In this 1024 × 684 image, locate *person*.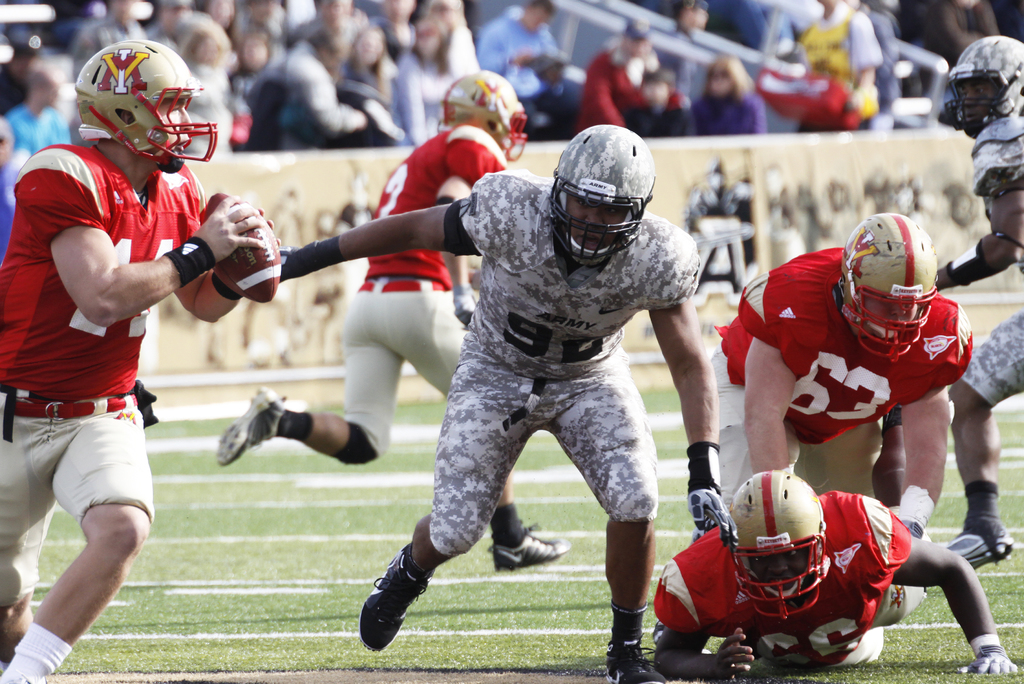
Bounding box: bbox(652, 472, 1018, 683).
